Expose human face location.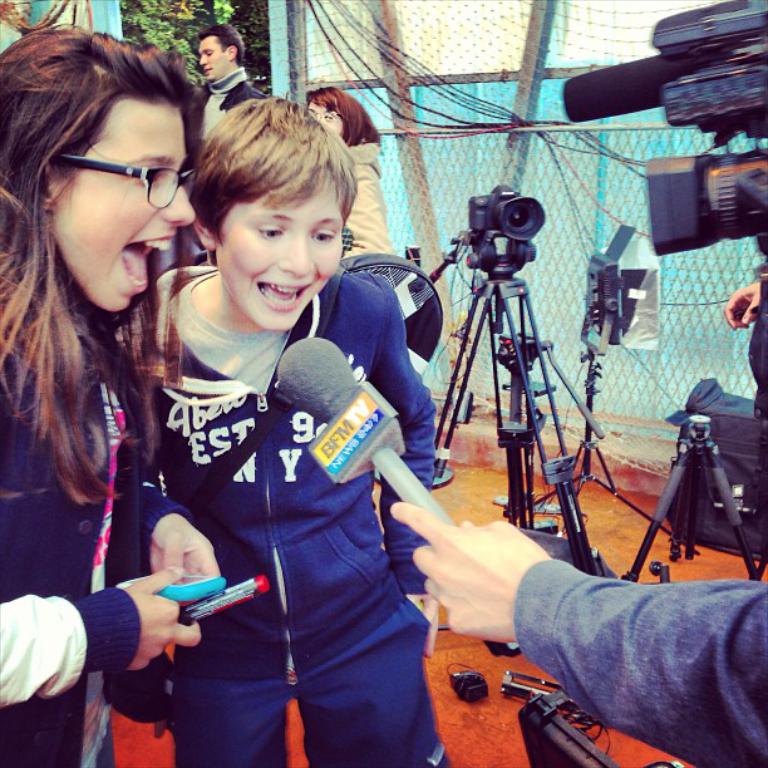
Exposed at Rect(210, 186, 339, 326).
